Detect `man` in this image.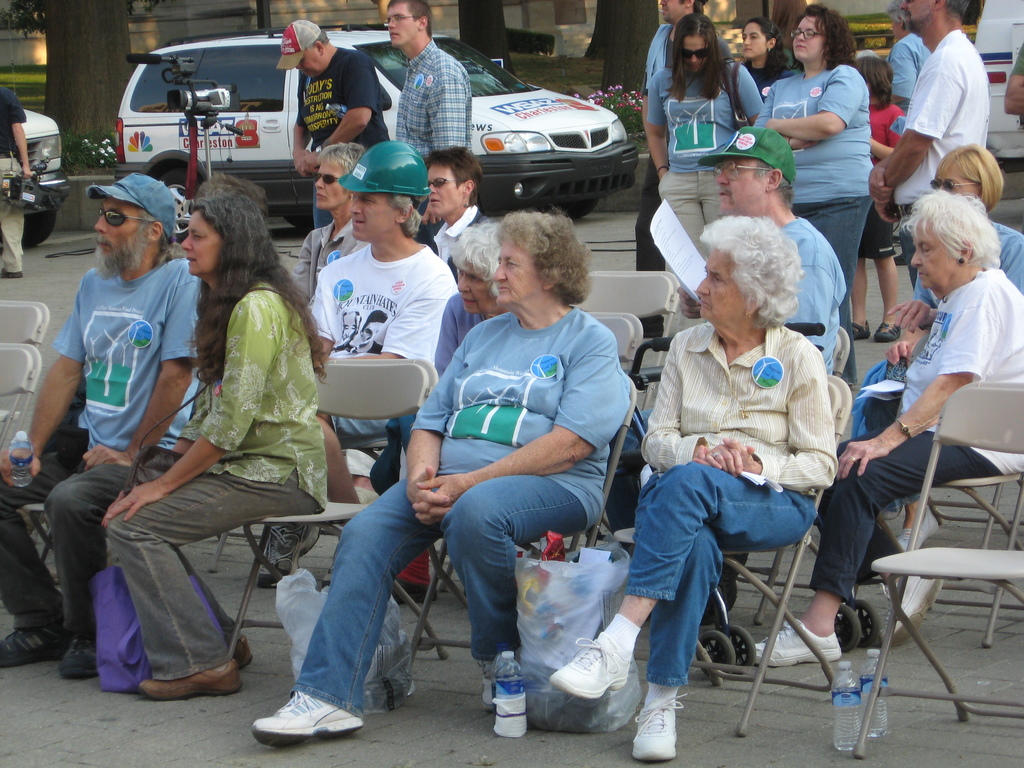
Detection: pyautogui.locateOnScreen(287, 136, 372, 305).
